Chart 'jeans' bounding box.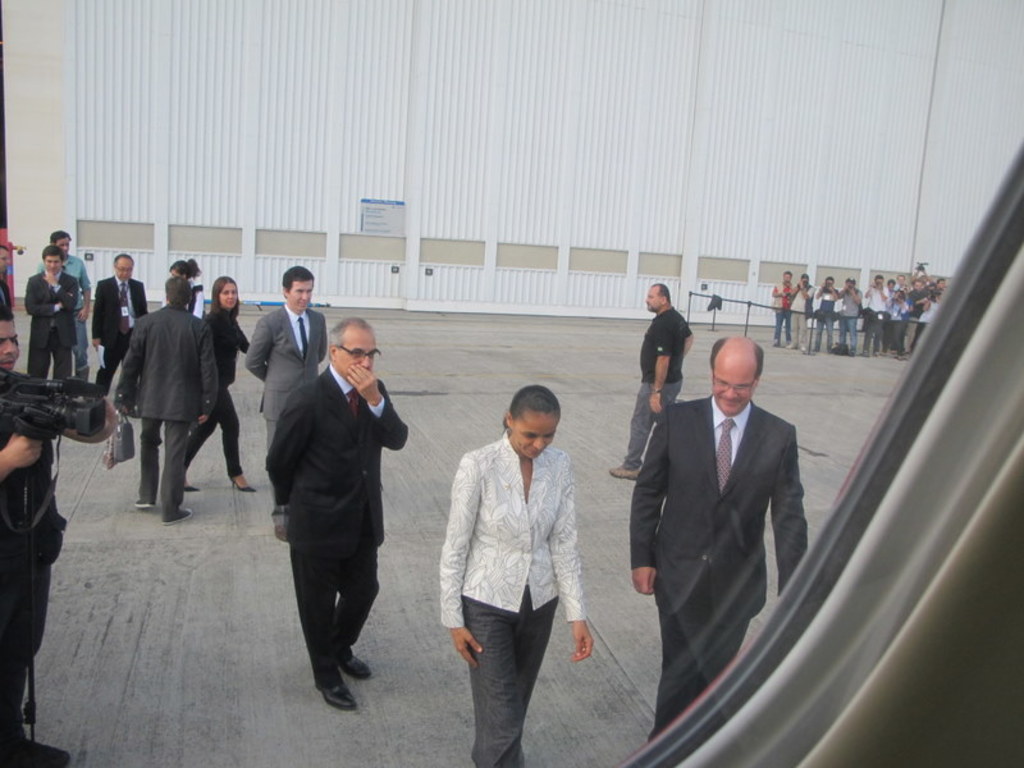
Charted: [left=838, top=312, right=863, bottom=348].
